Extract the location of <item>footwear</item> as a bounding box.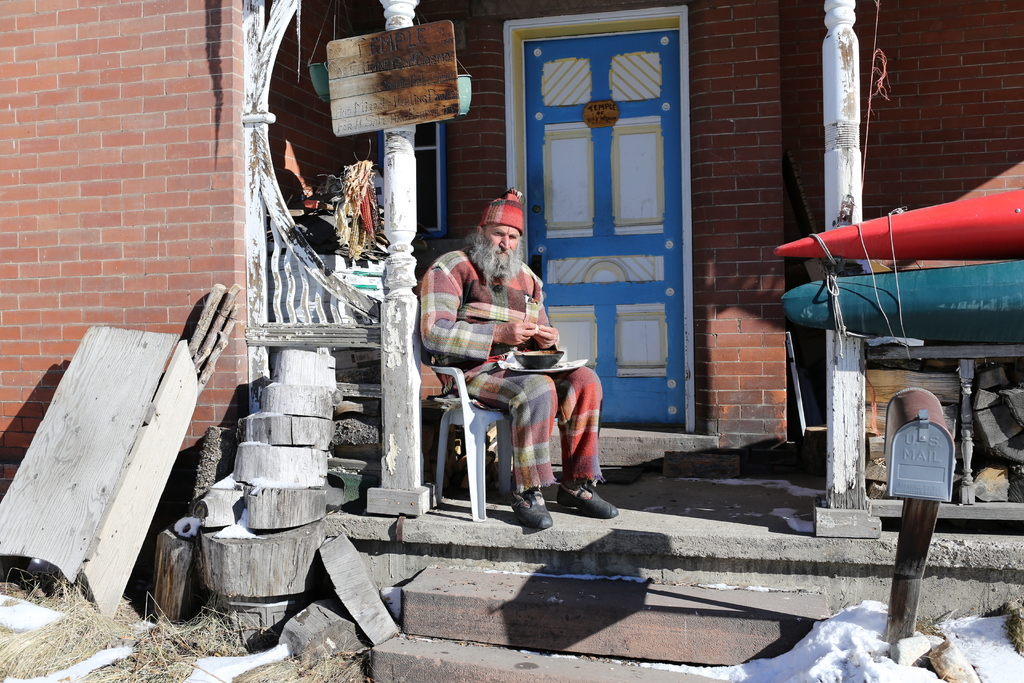
left=513, top=486, right=554, bottom=527.
